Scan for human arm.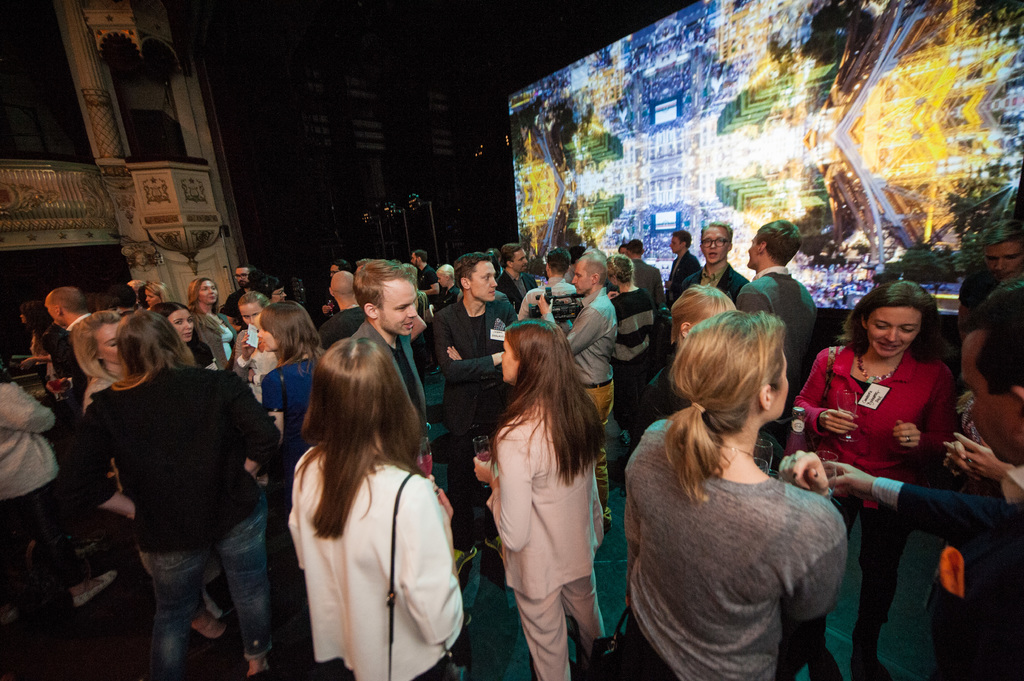
Scan result: {"left": 942, "top": 451, "right": 966, "bottom": 467}.
